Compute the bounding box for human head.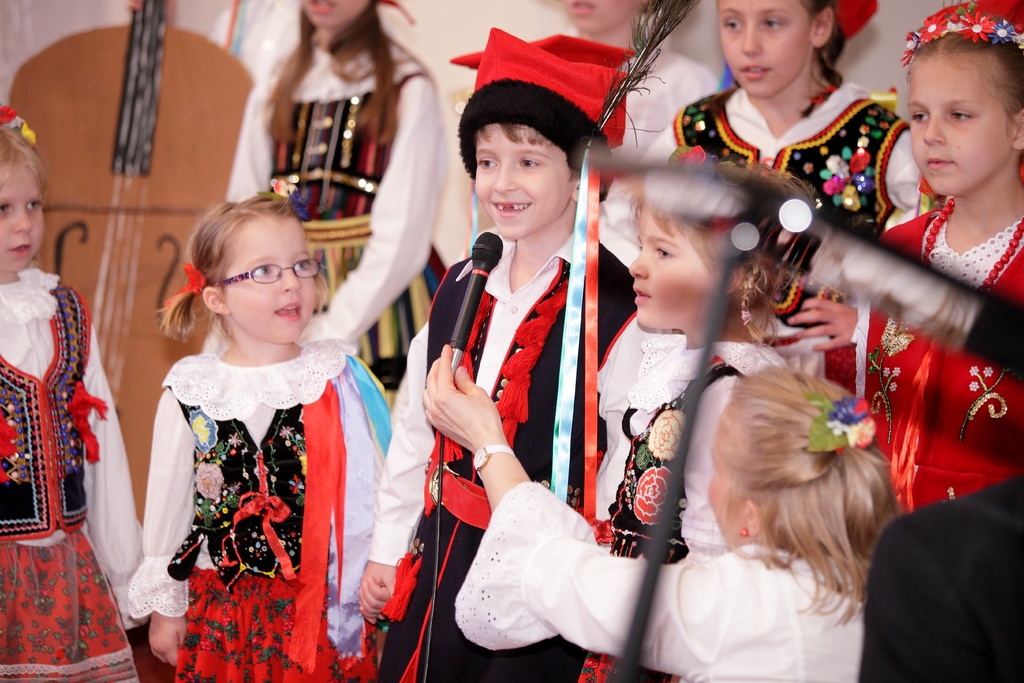
l=159, t=186, r=335, b=347.
